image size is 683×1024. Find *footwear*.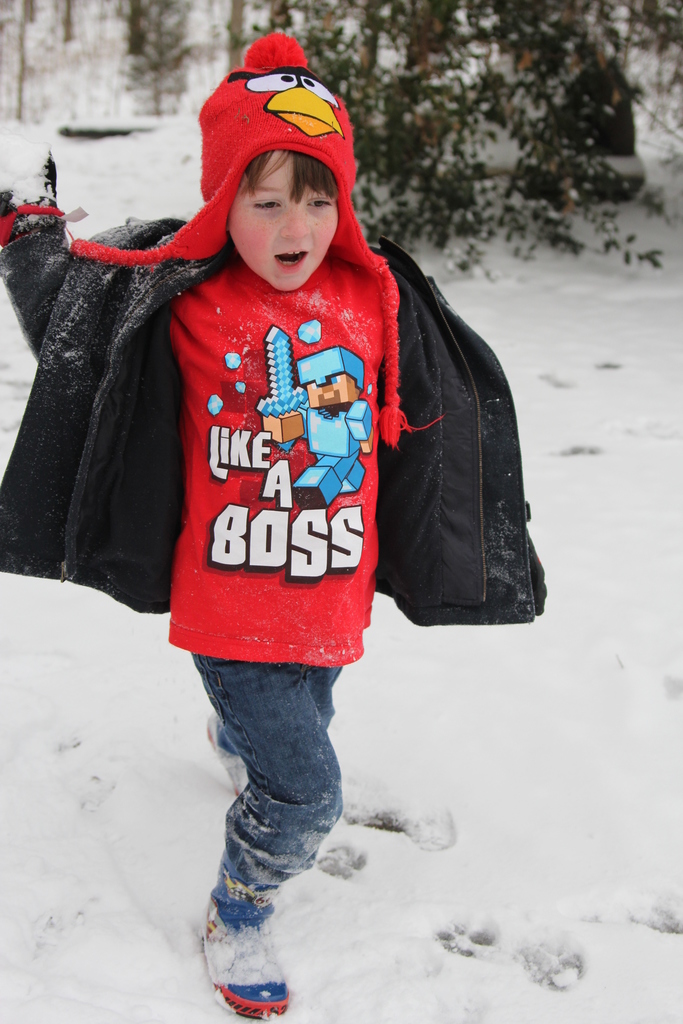
202,711,267,799.
